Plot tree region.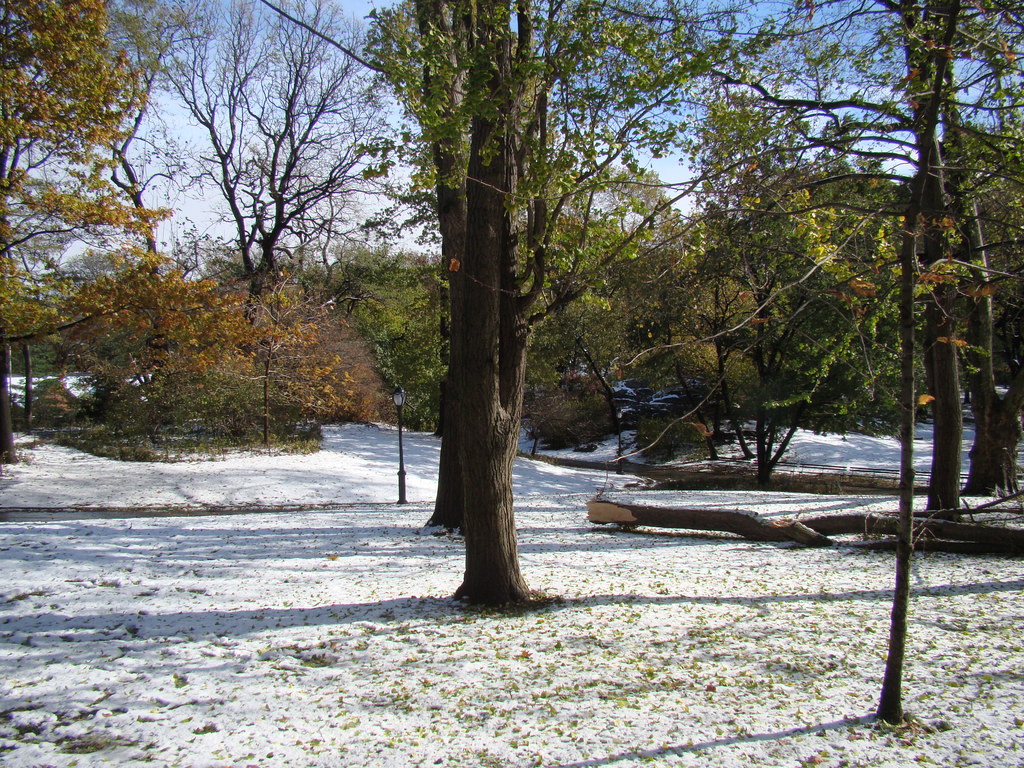
Plotted at [x1=0, y1=0, x2=395, y2=465].
